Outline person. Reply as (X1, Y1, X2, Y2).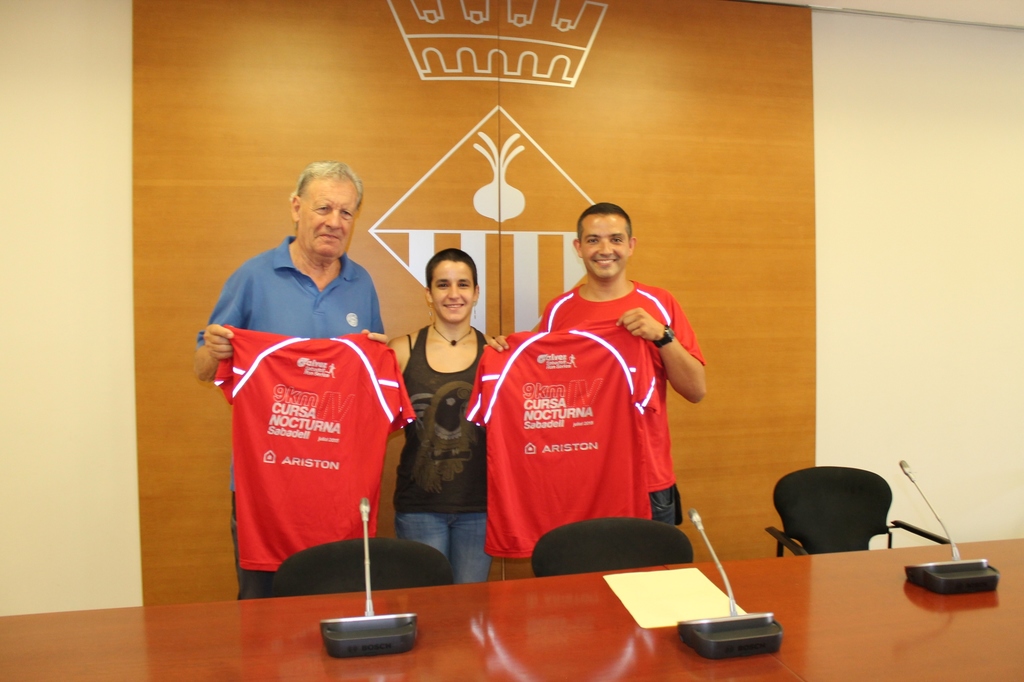
(206, 168, 410, 626).
